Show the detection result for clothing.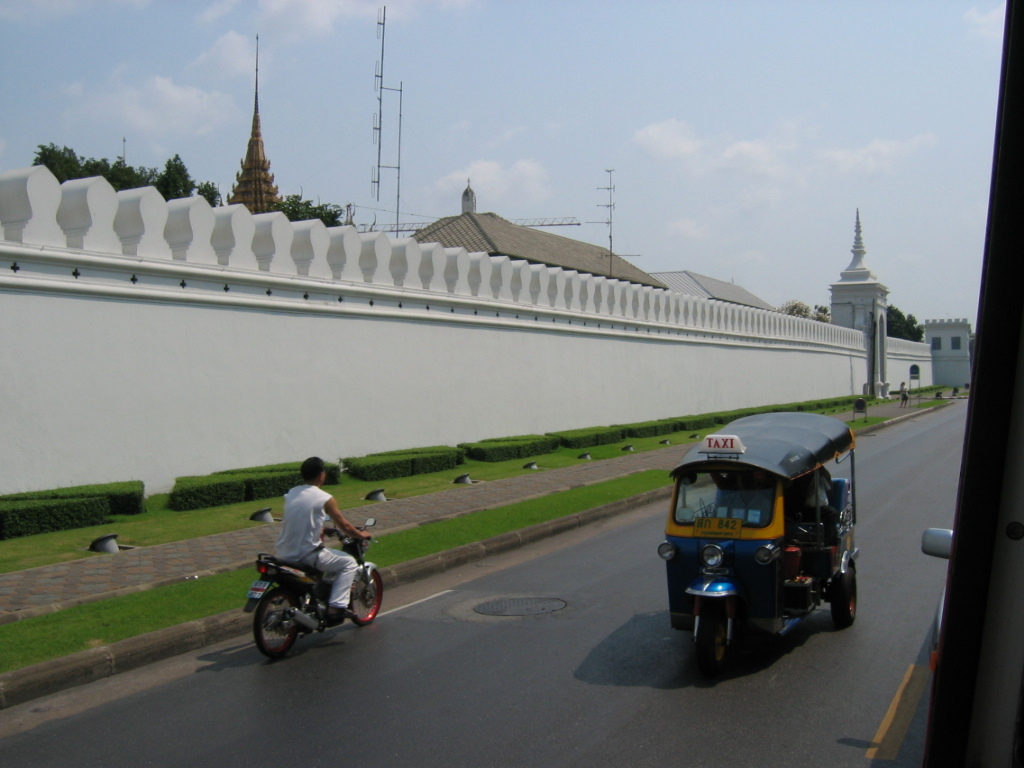
left=273, top=482, right=358, bottom=606.
